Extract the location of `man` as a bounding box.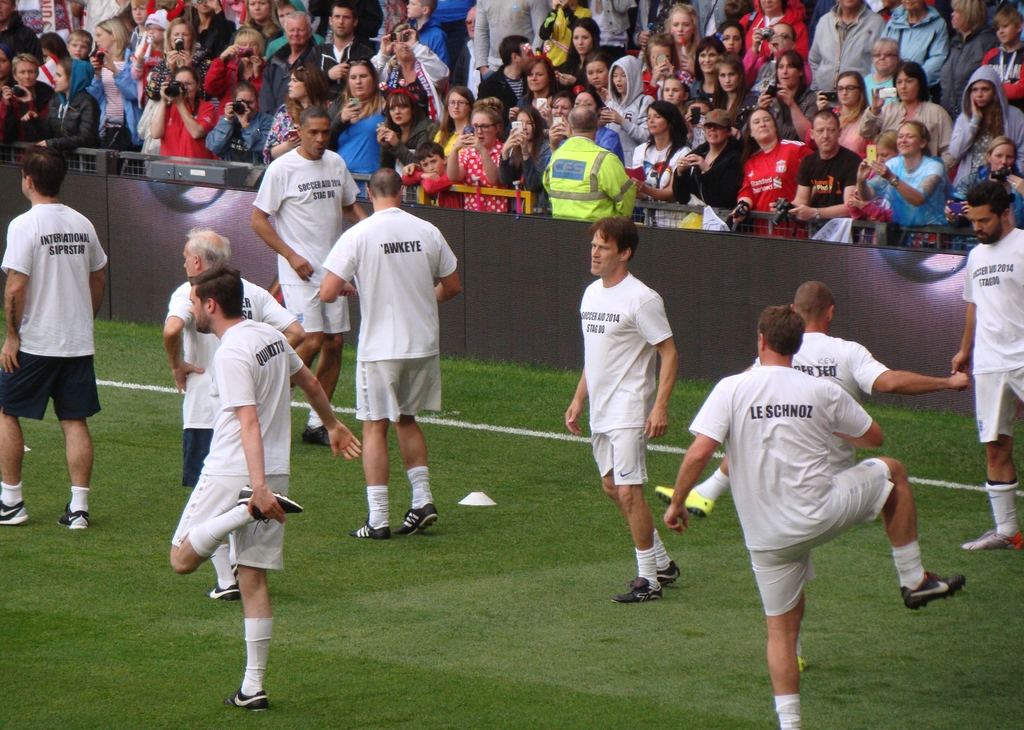
(x1=942, y1=178, x2=1023, y2=552).
